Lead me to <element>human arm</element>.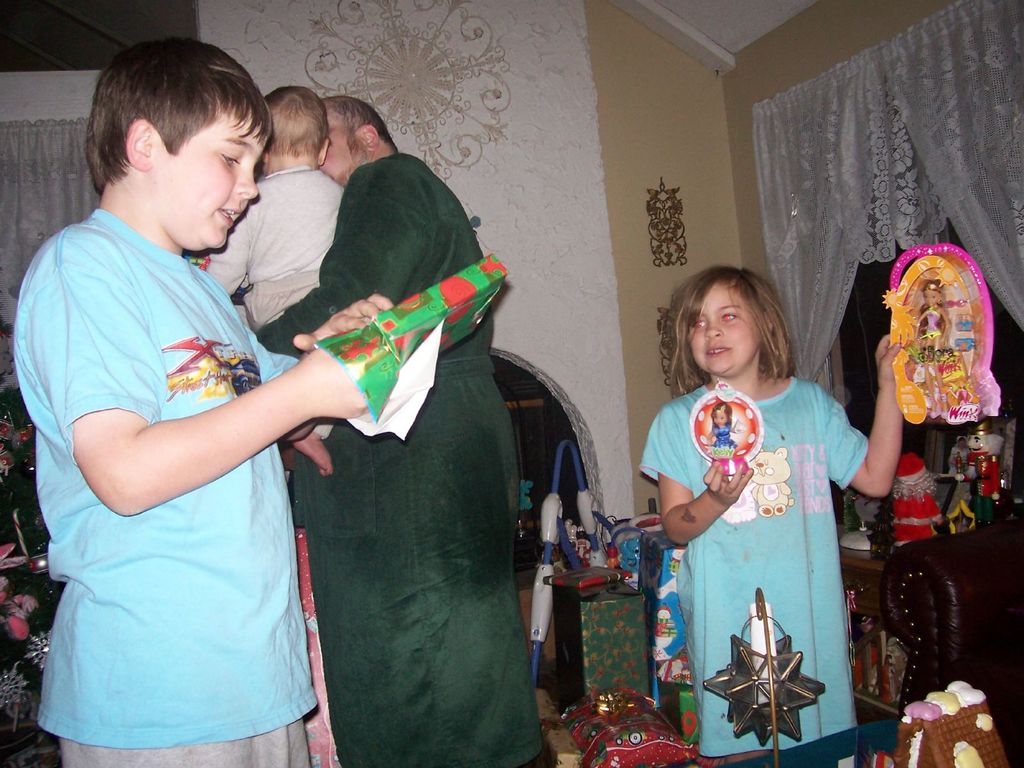
Lead to (left=253, top=164, right=424, bottom=360).
